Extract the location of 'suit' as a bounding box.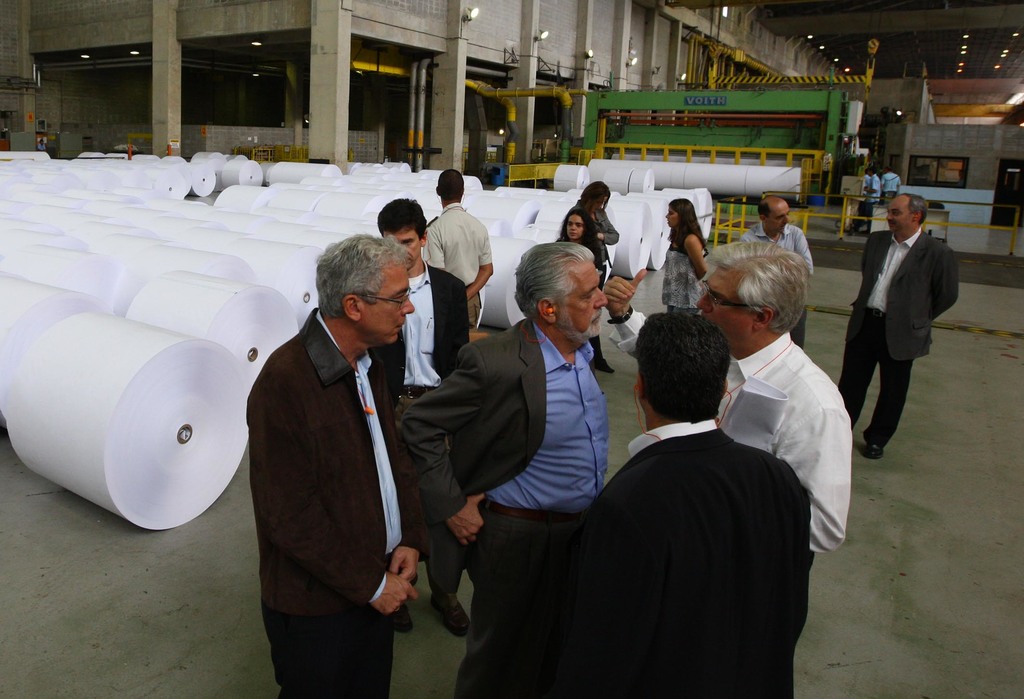
bbox(843, 188, 956, 459).
